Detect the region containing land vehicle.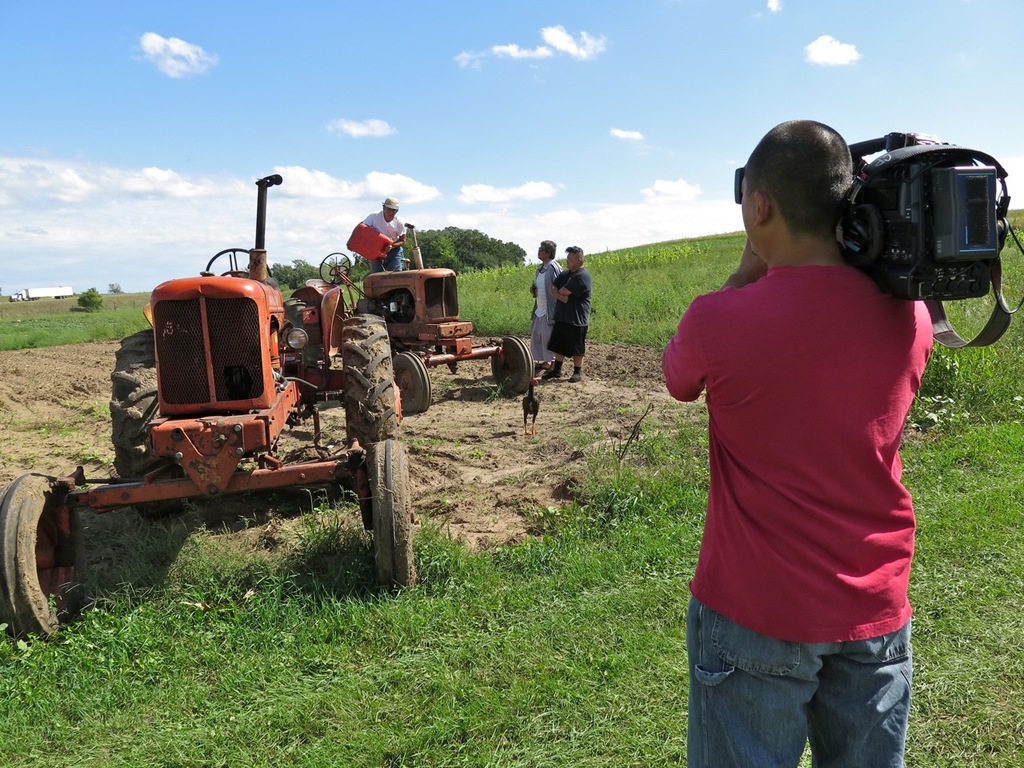
{"x1": 42, "y1": 226, "x2": 482, "y2": 626}.
